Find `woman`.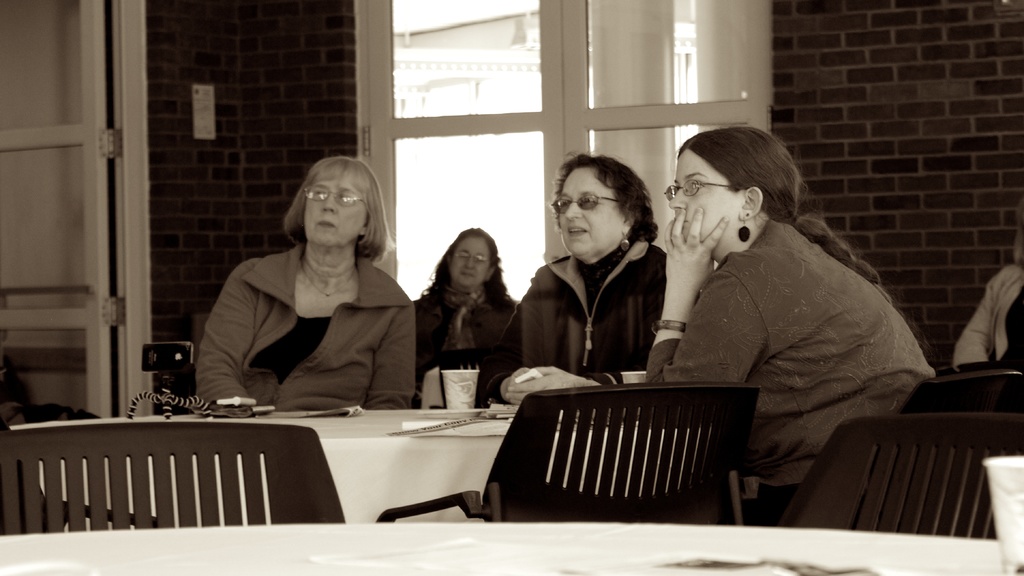
l=408, t=228, r=524, b=406.
